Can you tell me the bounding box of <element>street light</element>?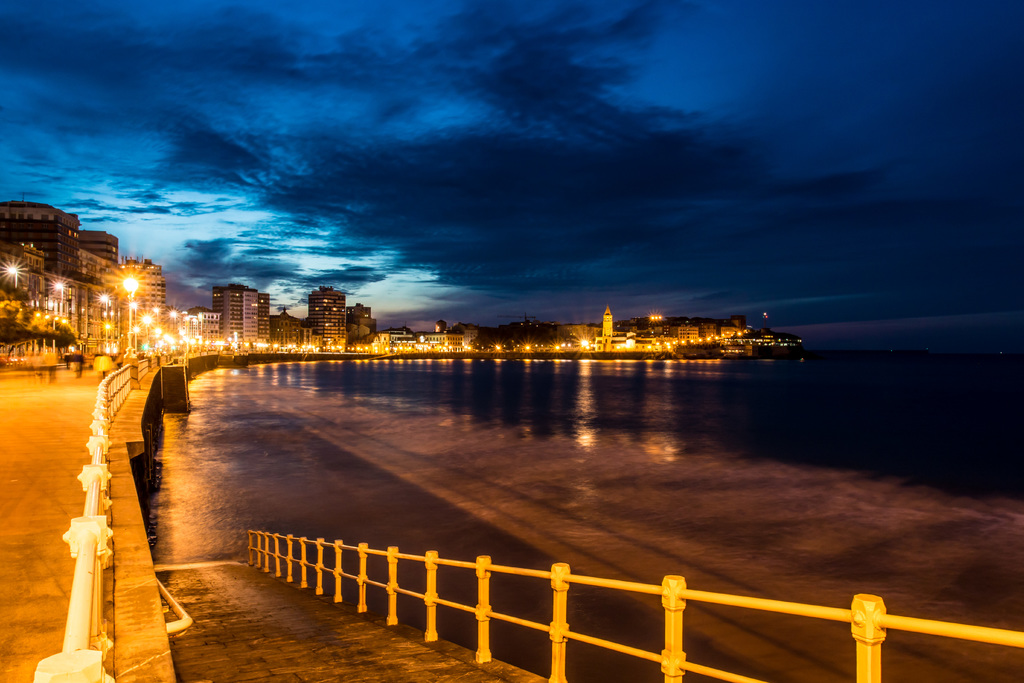
98,293,110,322.
